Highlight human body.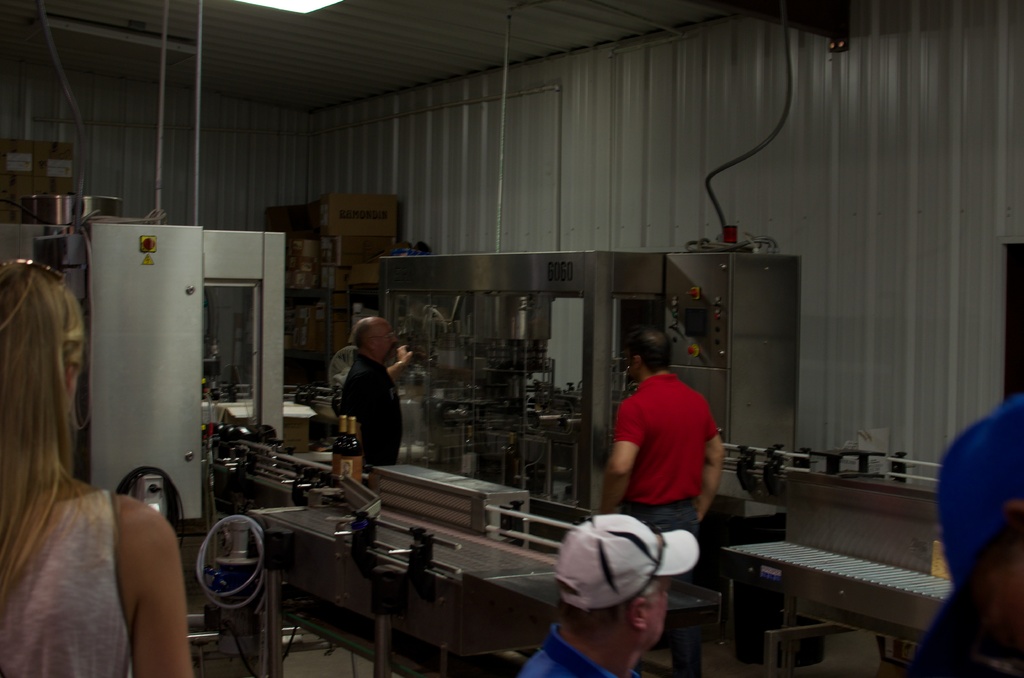
Highlighted region: <region>336, 347, 422, 462</region>.
